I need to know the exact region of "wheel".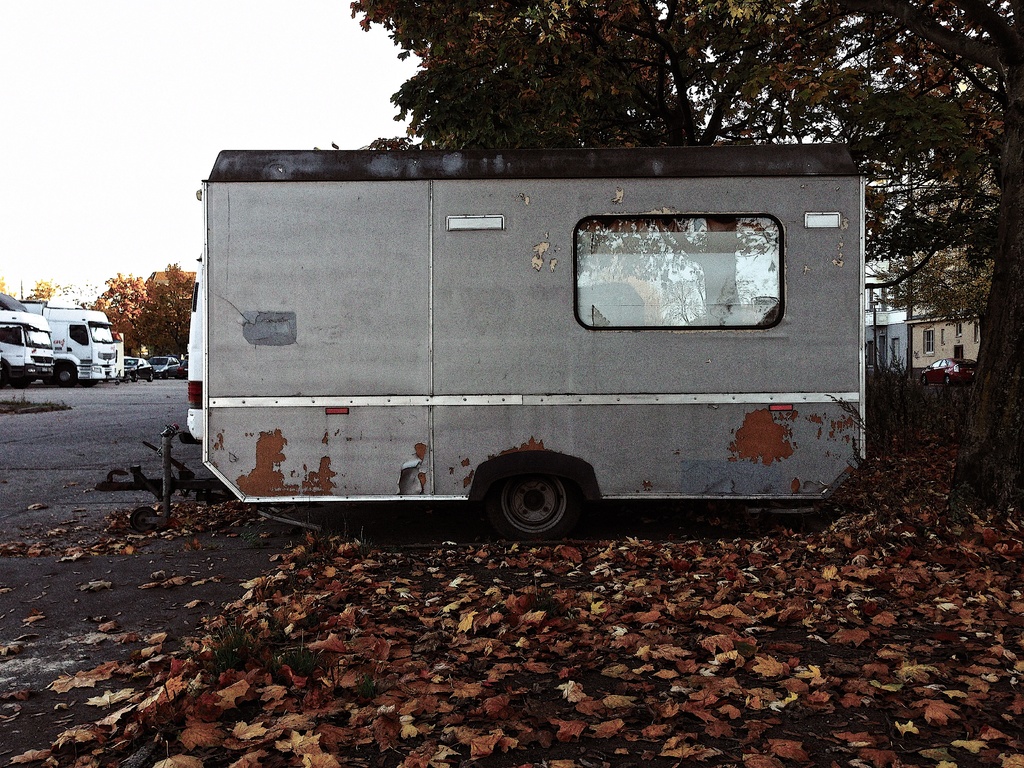
Region: {"left": 129, "top": 371, "right": 140, "bottom": 383}.
